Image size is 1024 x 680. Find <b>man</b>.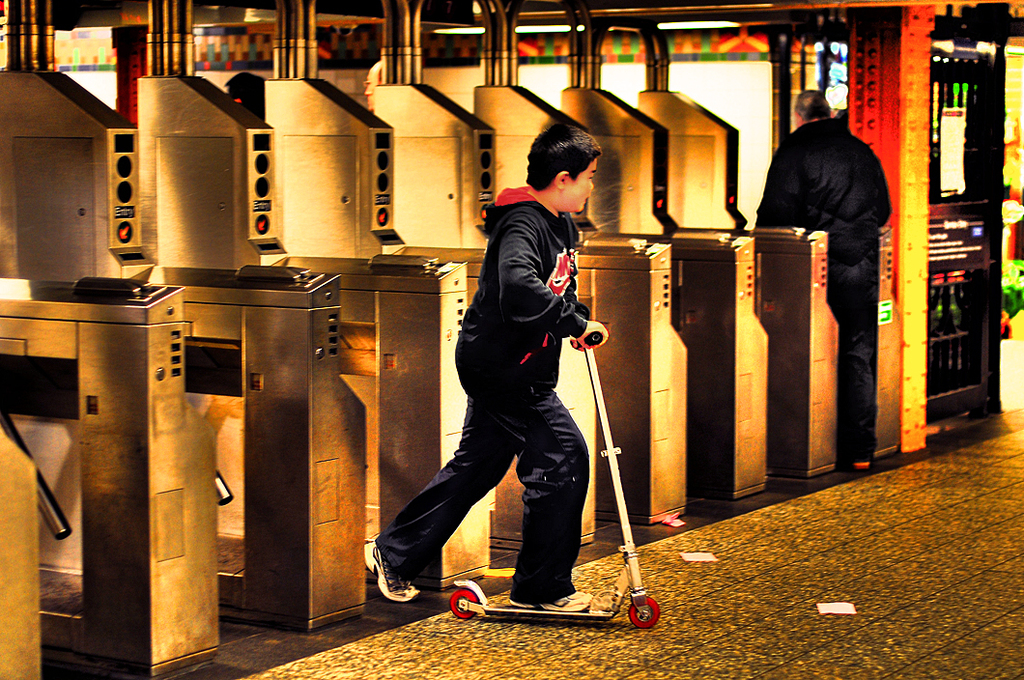
left=759, top=90, right=893, bottom=467.
